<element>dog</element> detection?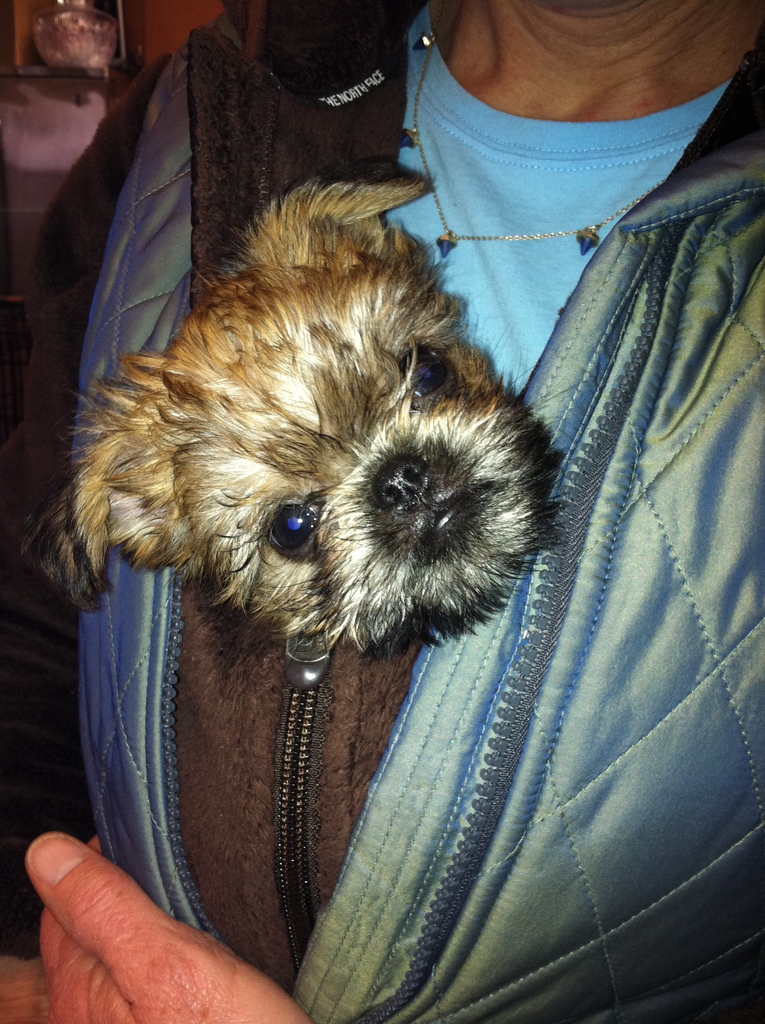
bbox(36, 155, 579, 650)
